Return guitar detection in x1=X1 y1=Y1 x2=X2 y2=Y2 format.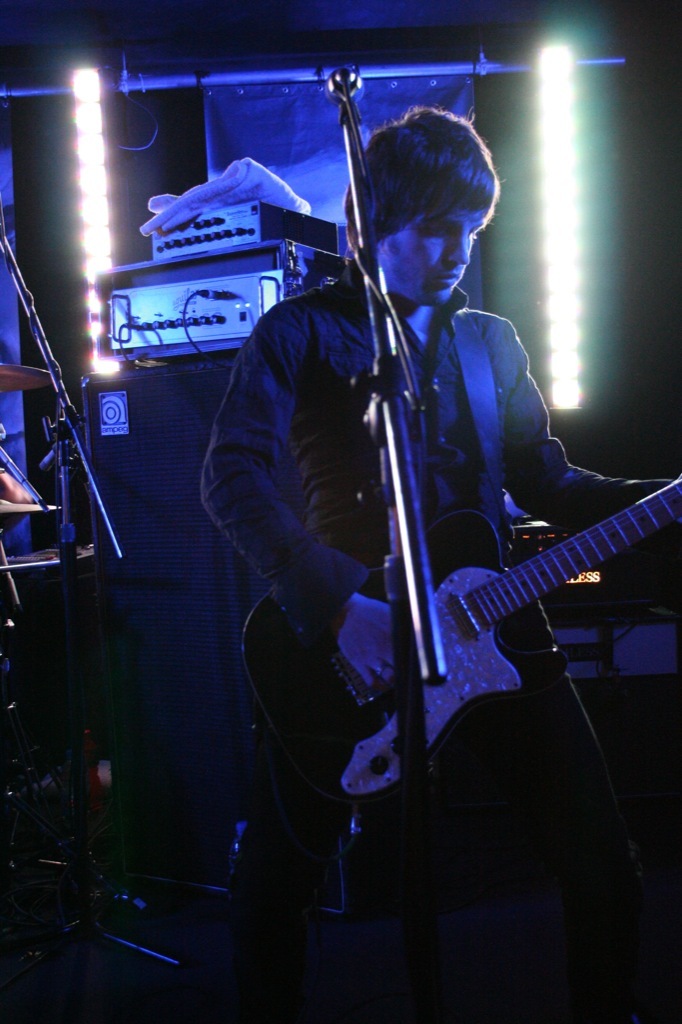
x1=248 y1=469 x2=681 y2=815.
